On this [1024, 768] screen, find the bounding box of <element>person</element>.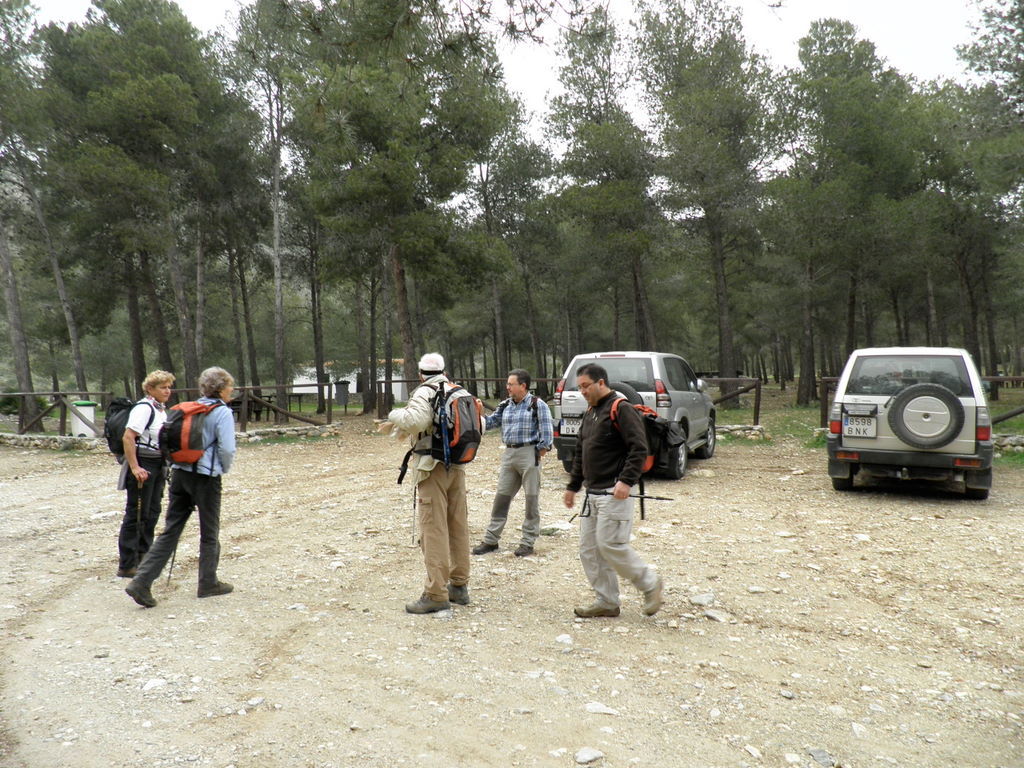
Bounding box: [385, 352, 482, 615].
